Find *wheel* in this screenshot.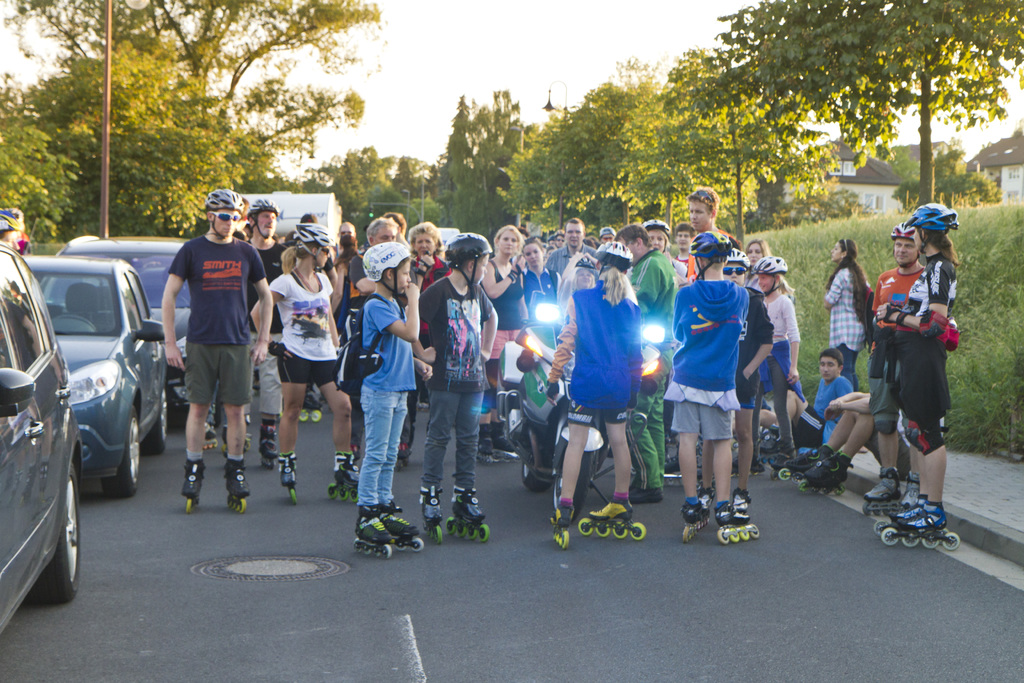
The bounding box for *wheel* is 375,545,380,555.
